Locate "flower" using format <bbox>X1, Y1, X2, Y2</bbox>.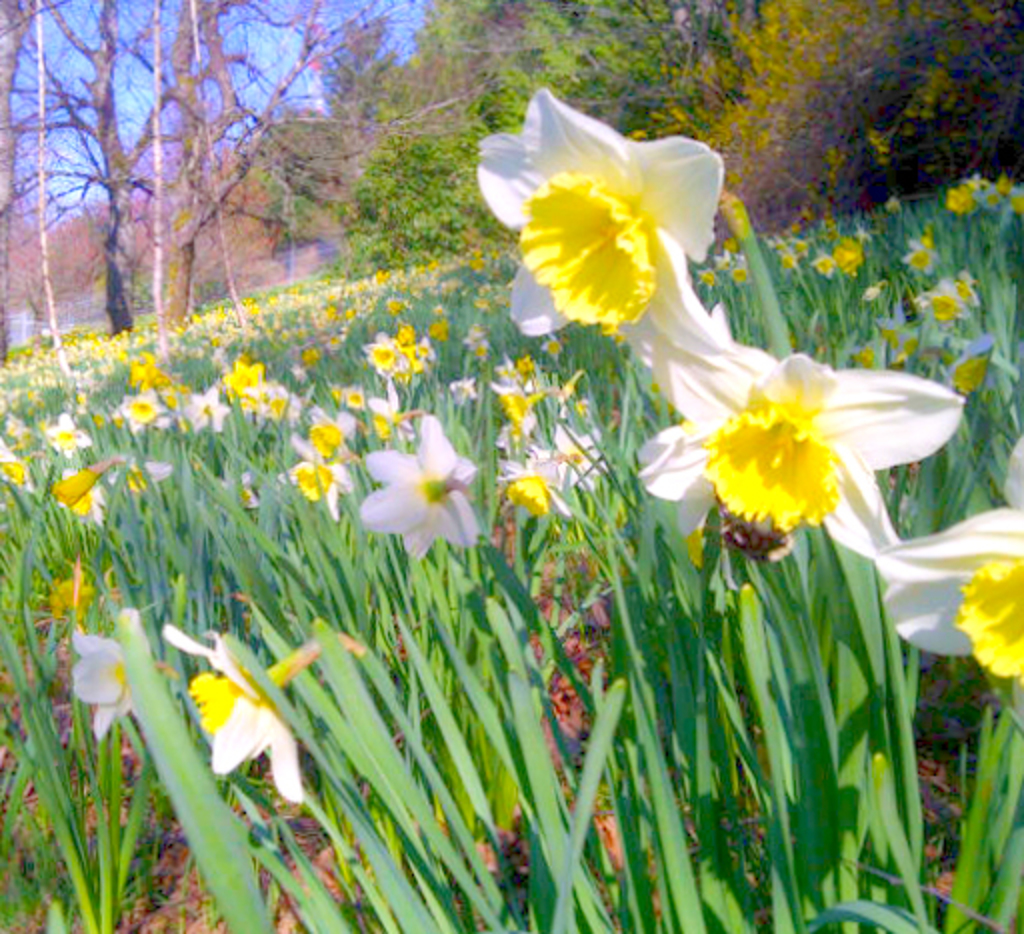
<bbox>476, 88, 756, 336</bbox>.
